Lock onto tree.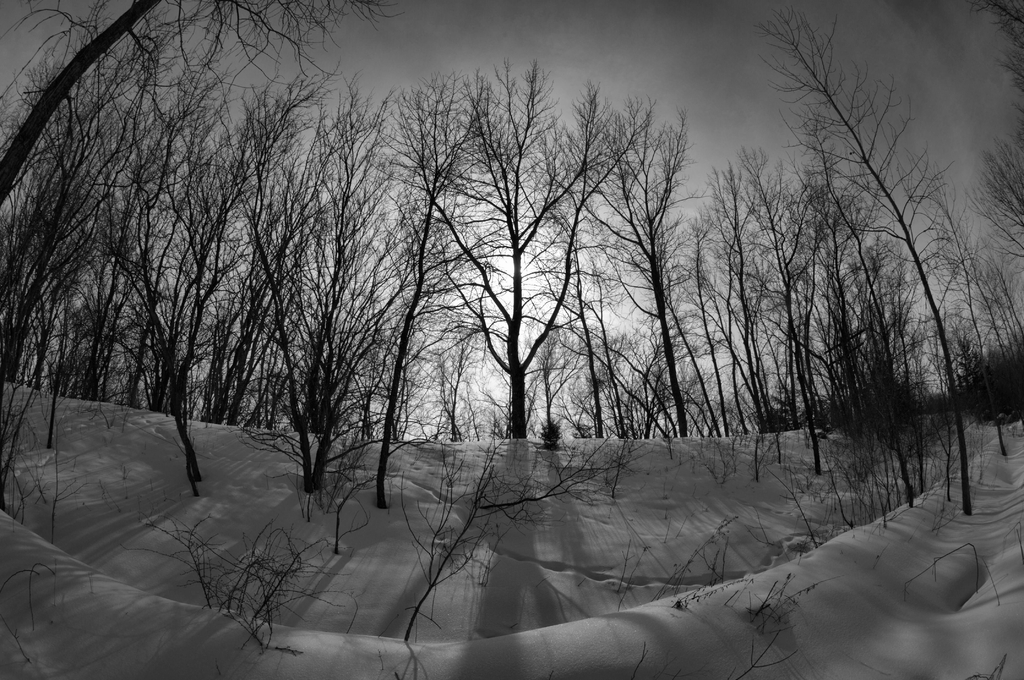
Locked: detection(918, 188, 1007, 456).
